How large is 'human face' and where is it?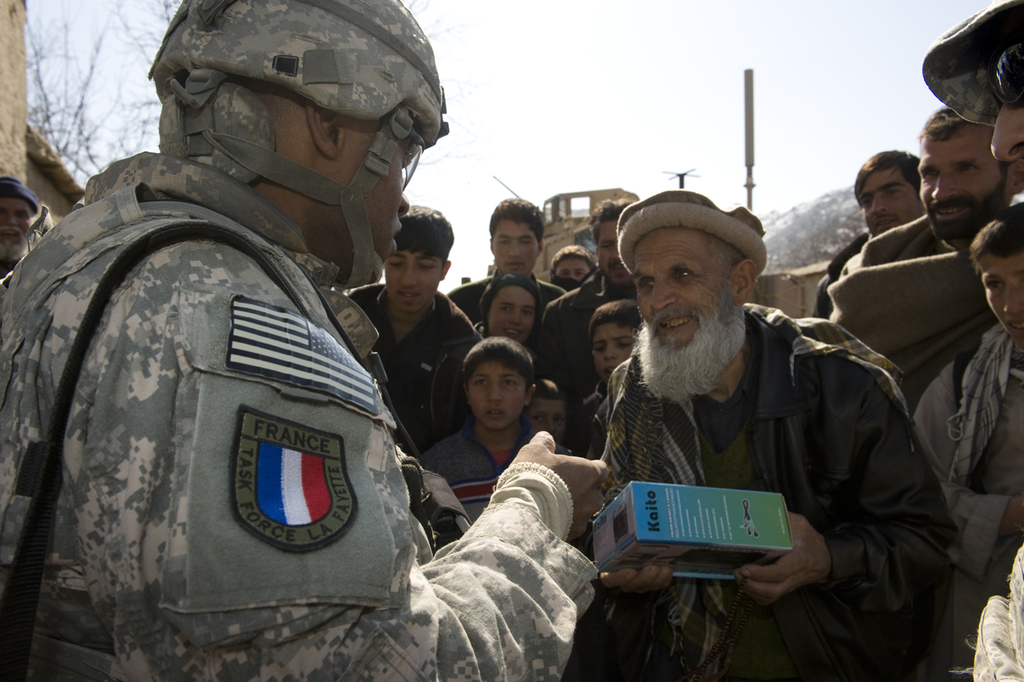
Bounding box: Rect(381, 249, 440, 312).
